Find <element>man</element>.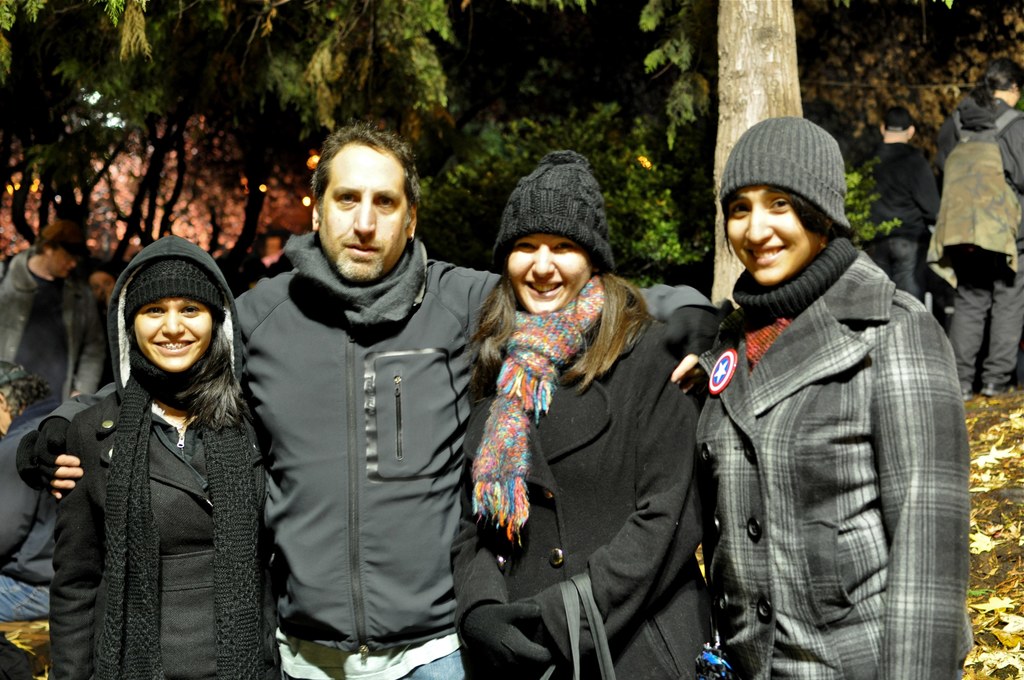
region(924, 57, 1023, 401).
